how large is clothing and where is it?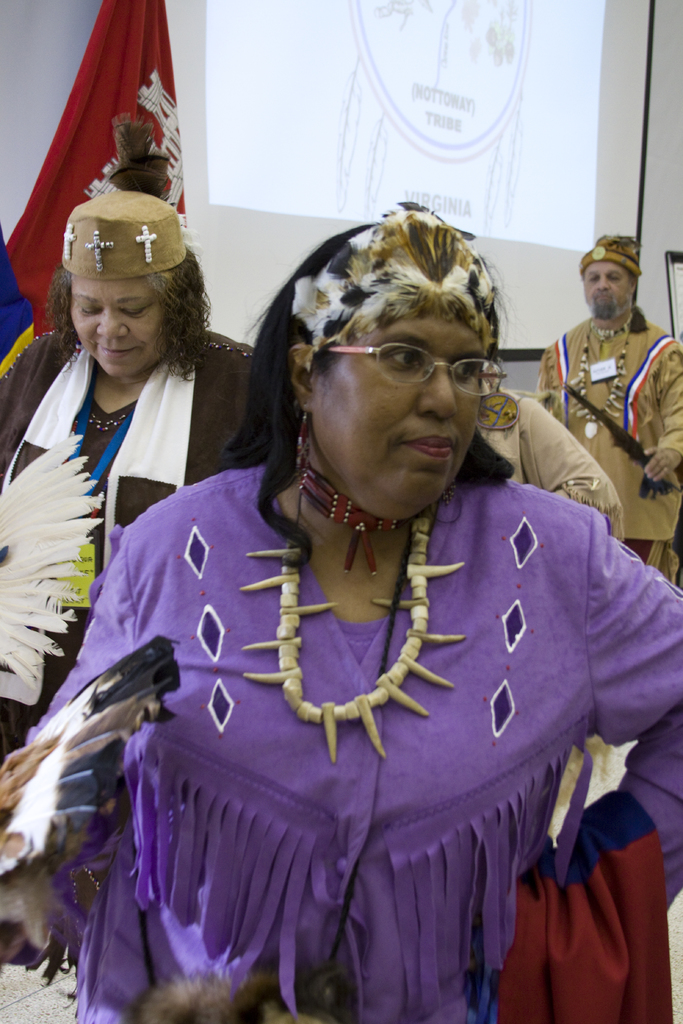
Bounding box: (519, 312, 679, 584).
